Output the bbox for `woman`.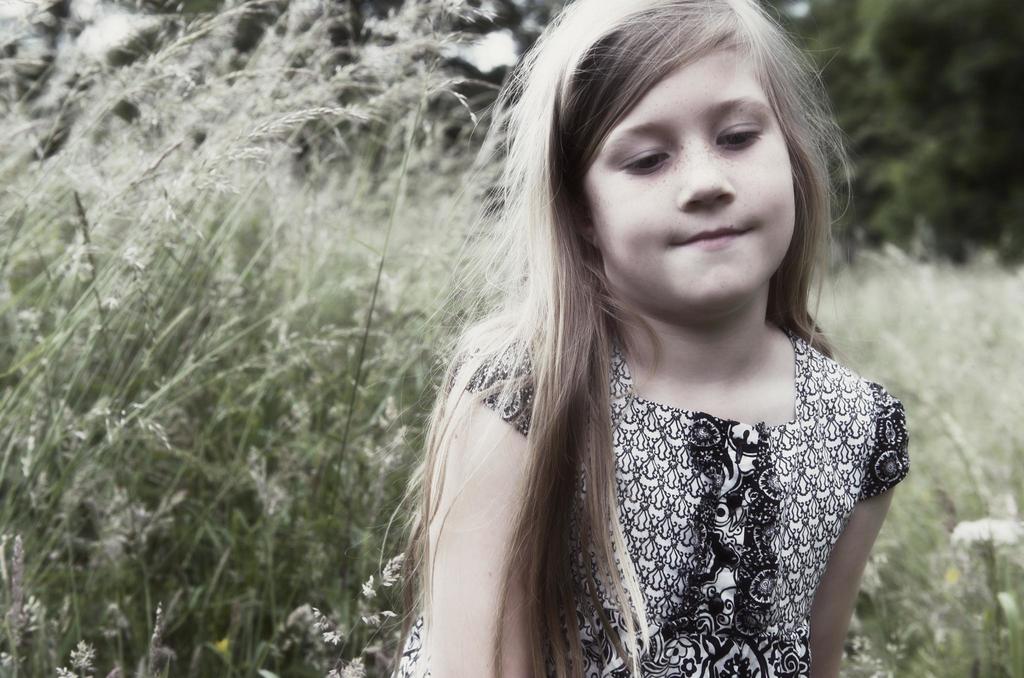
353,0,929,677.
